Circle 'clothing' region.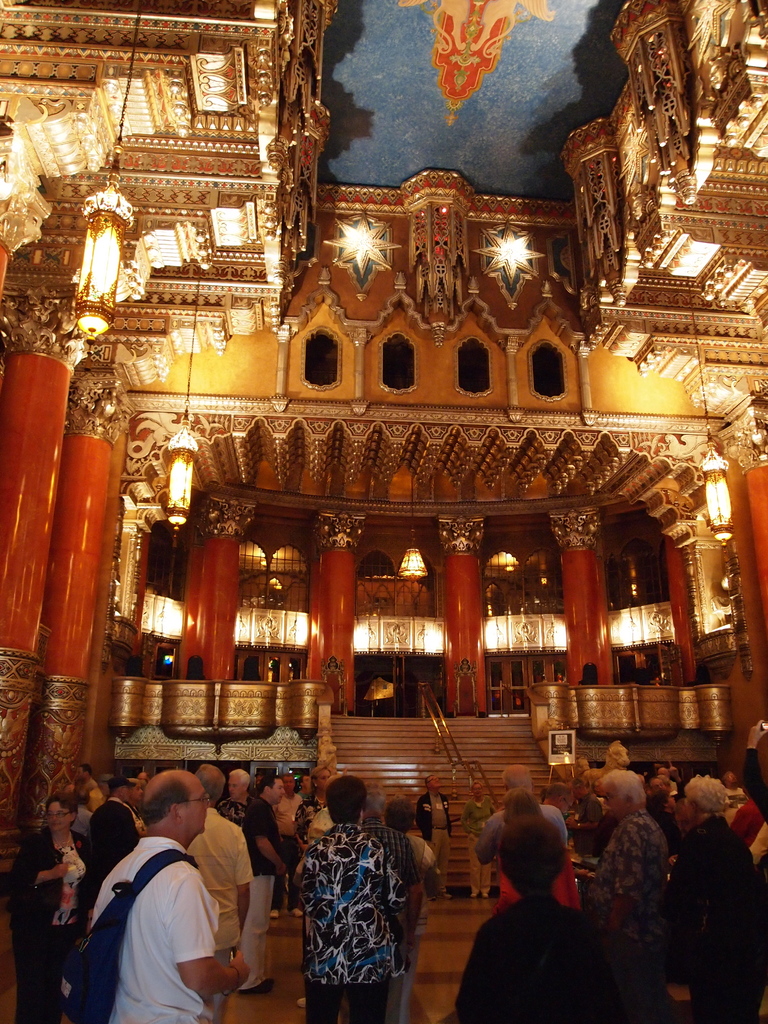
Region: left=742, top=749, right=767, bottom=814.
